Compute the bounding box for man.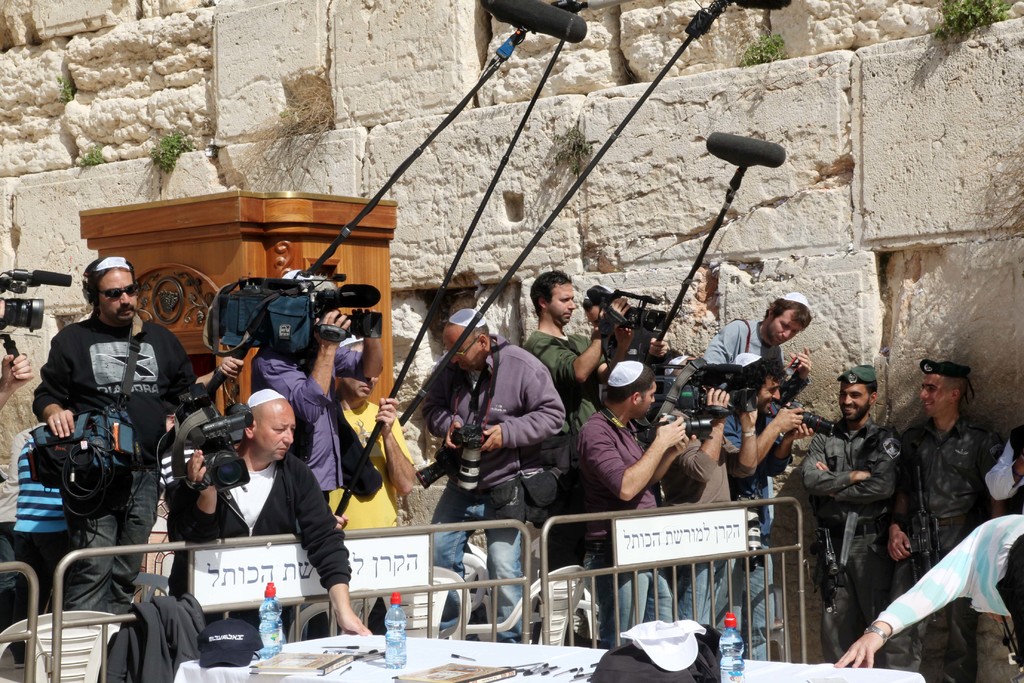
(801, 364, 900, 672).
